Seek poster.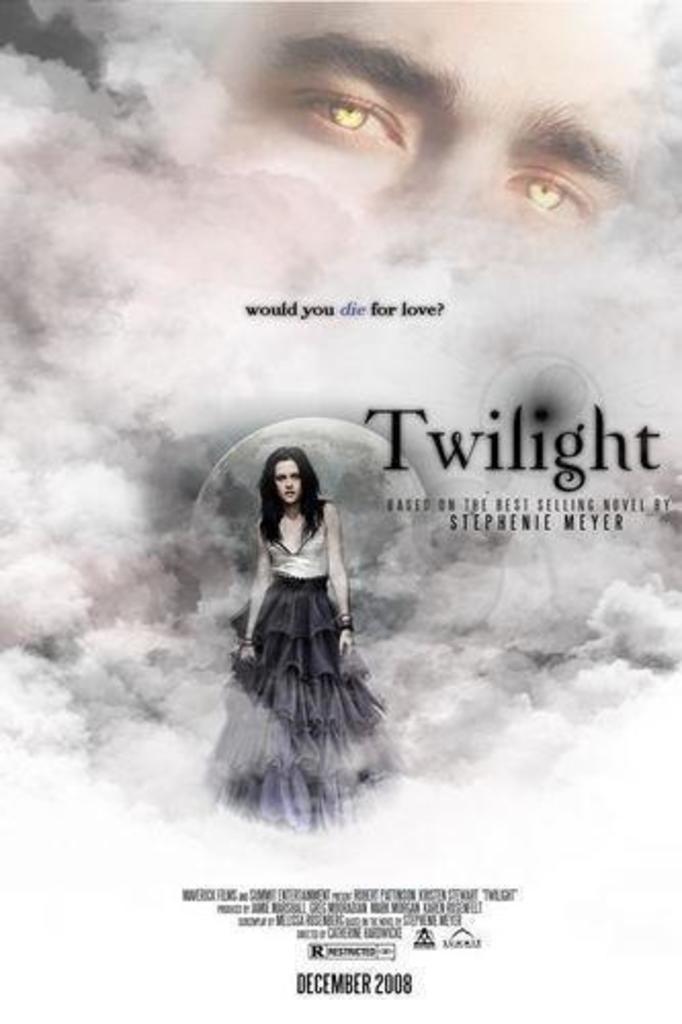
bbox=[0, 2, 680, 1022].
